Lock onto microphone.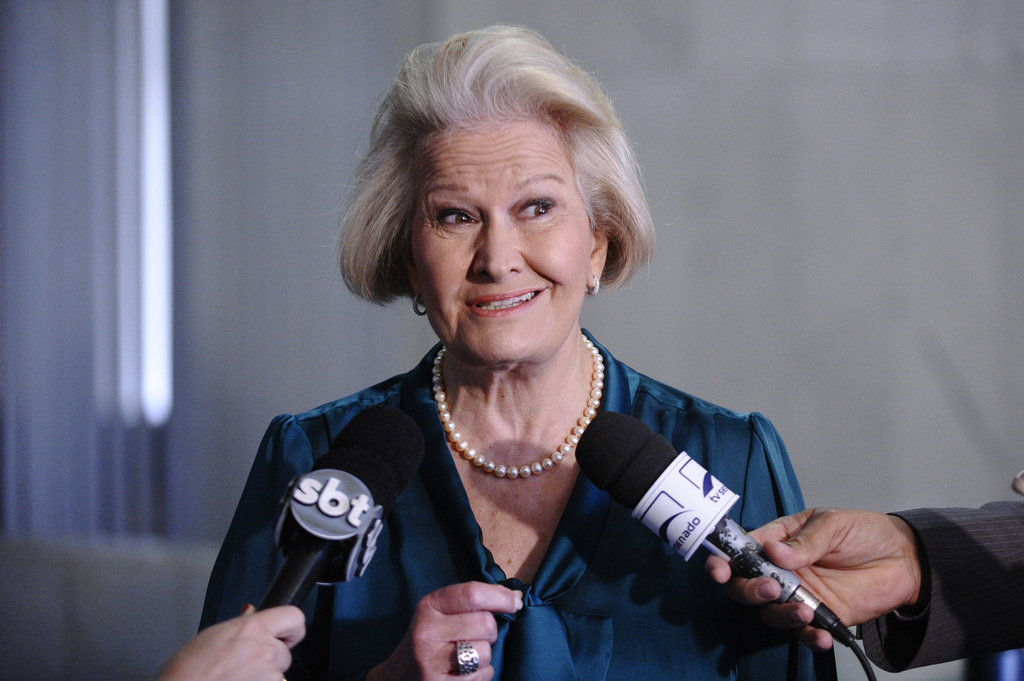
Locked: pyautogui.locateOnScreen(582, 431, 918, 655).
